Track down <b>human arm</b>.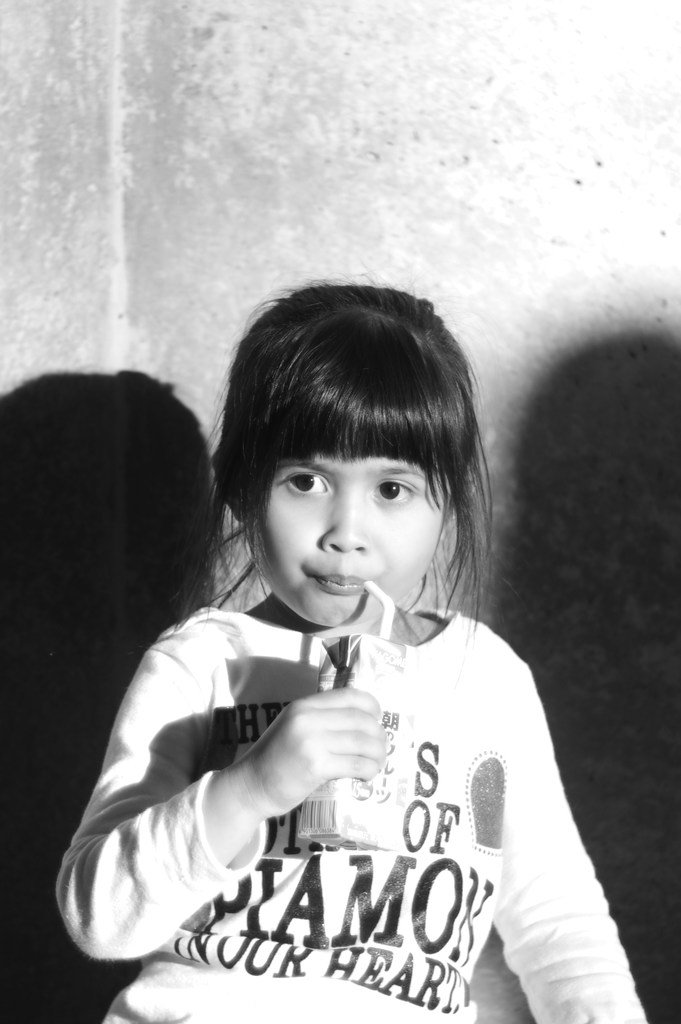
Tracked to region(60, 642, 420, 977).
